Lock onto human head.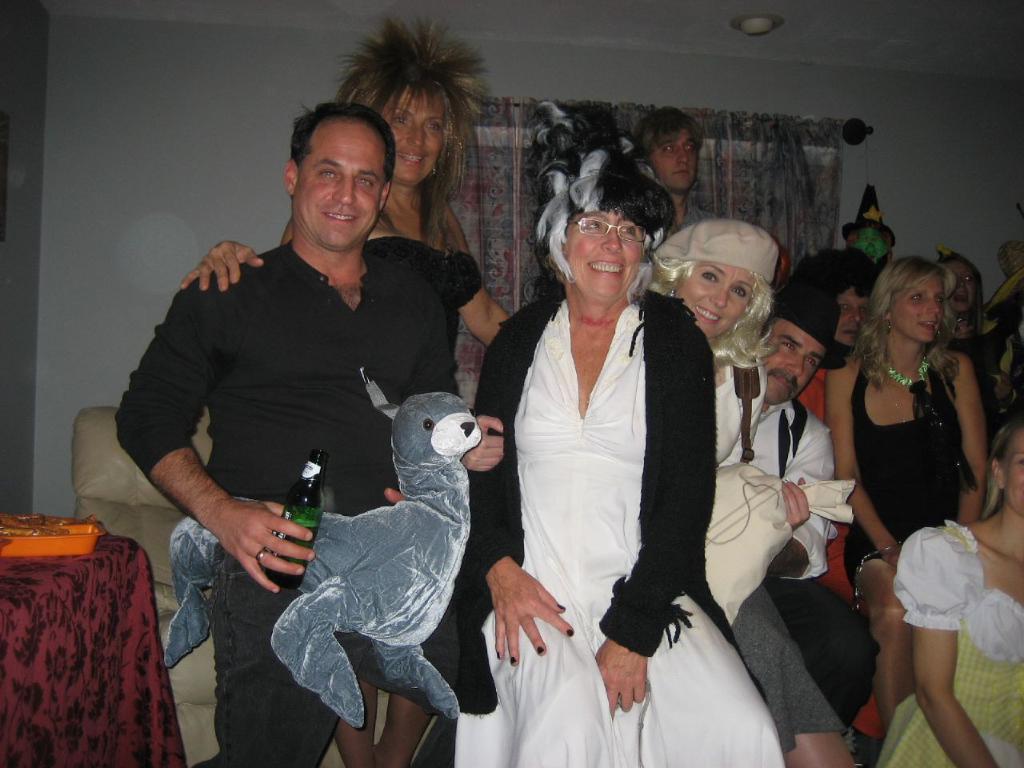
Locked: (x1=663, y1=205, x2=794, y2=341).
